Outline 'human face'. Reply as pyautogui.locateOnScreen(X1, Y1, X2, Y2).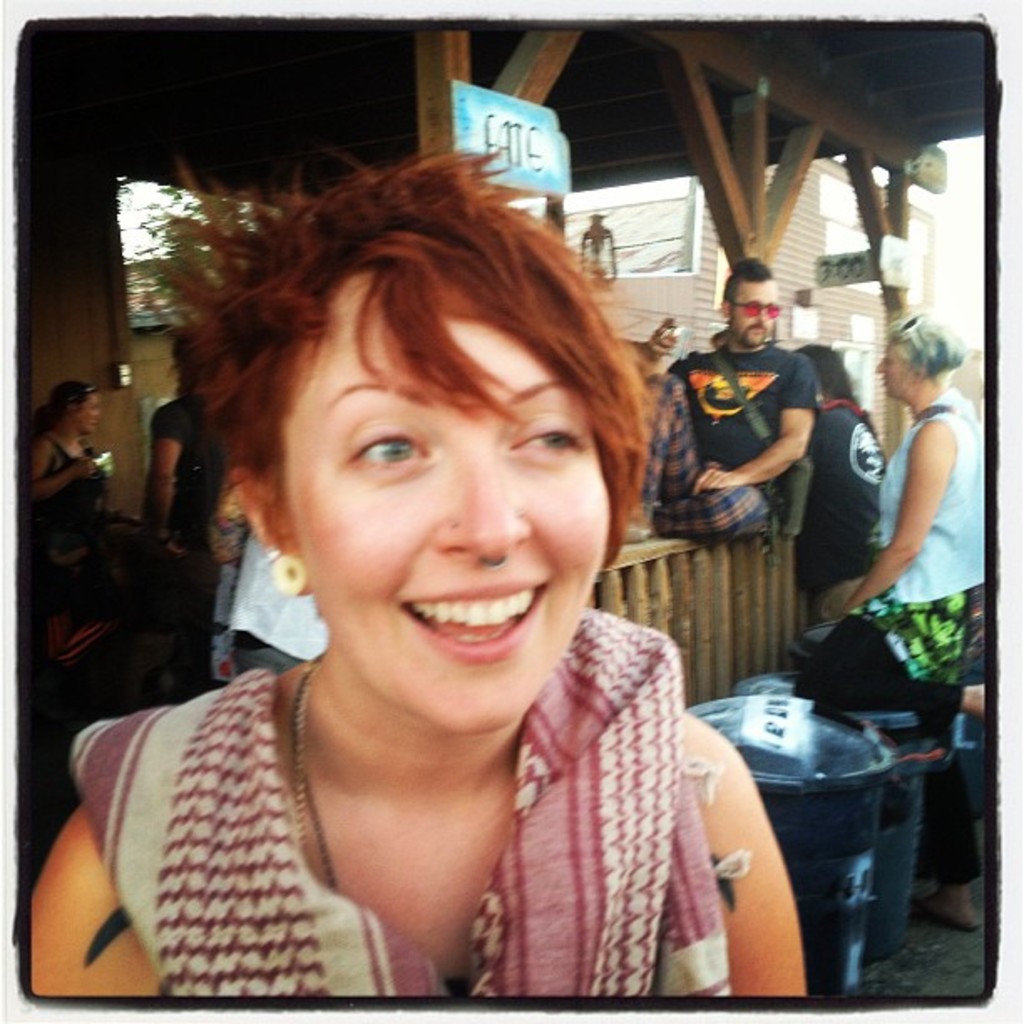
pyautogui.locateOnScreen(278, 256, 611, 723).
